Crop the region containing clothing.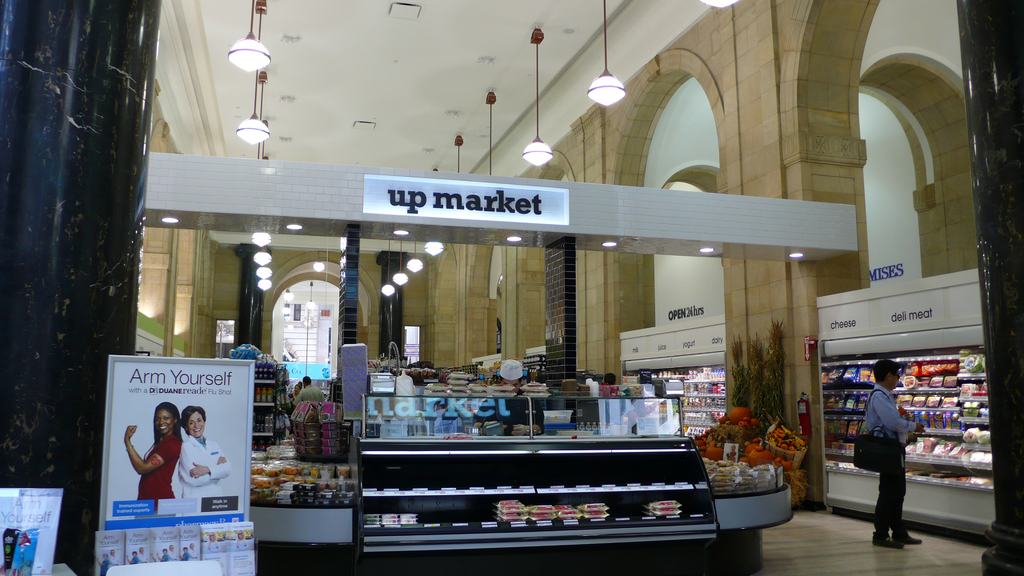
Crop region: (159, 552, 171, 562).
